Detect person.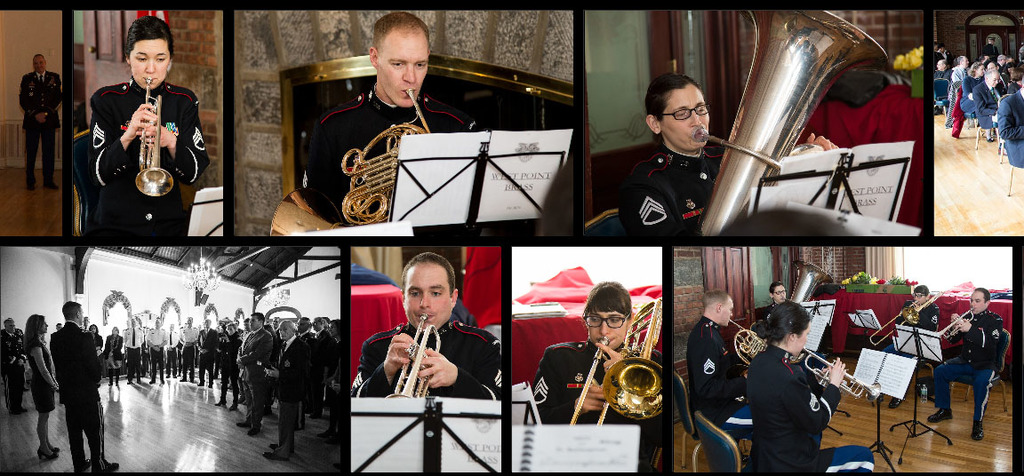
Detected at [619,71,844,238].
